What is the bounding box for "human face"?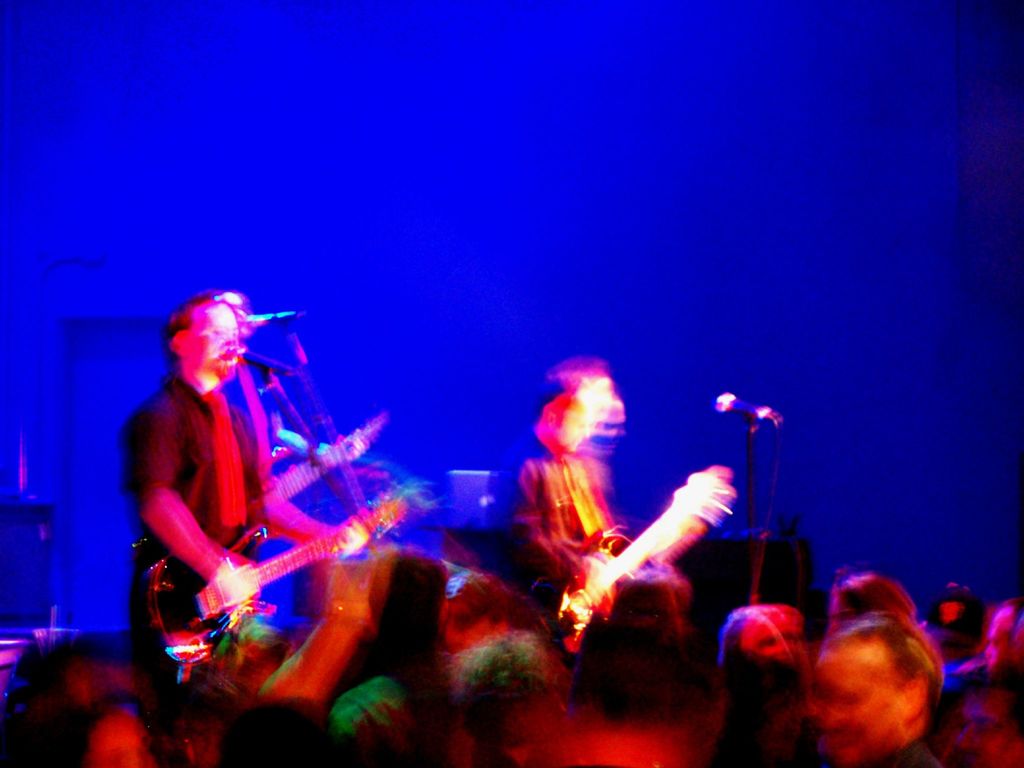
detection(189, 305, 240, 378).
